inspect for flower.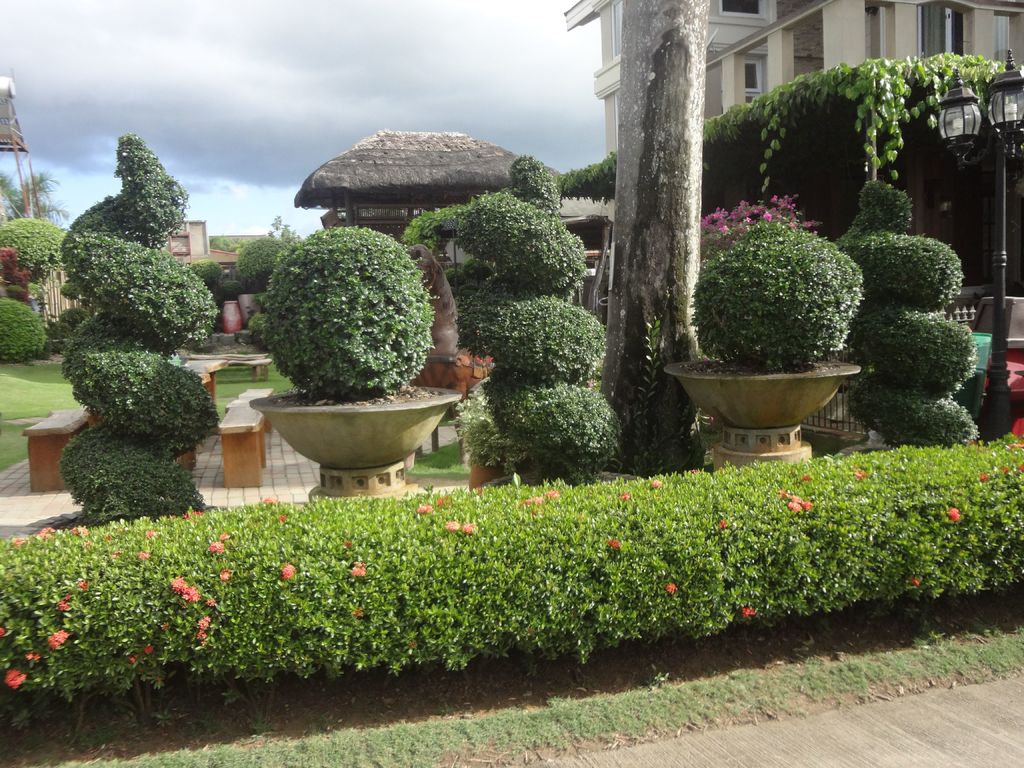
Inspection: crop(39, 525, 52, 537).
